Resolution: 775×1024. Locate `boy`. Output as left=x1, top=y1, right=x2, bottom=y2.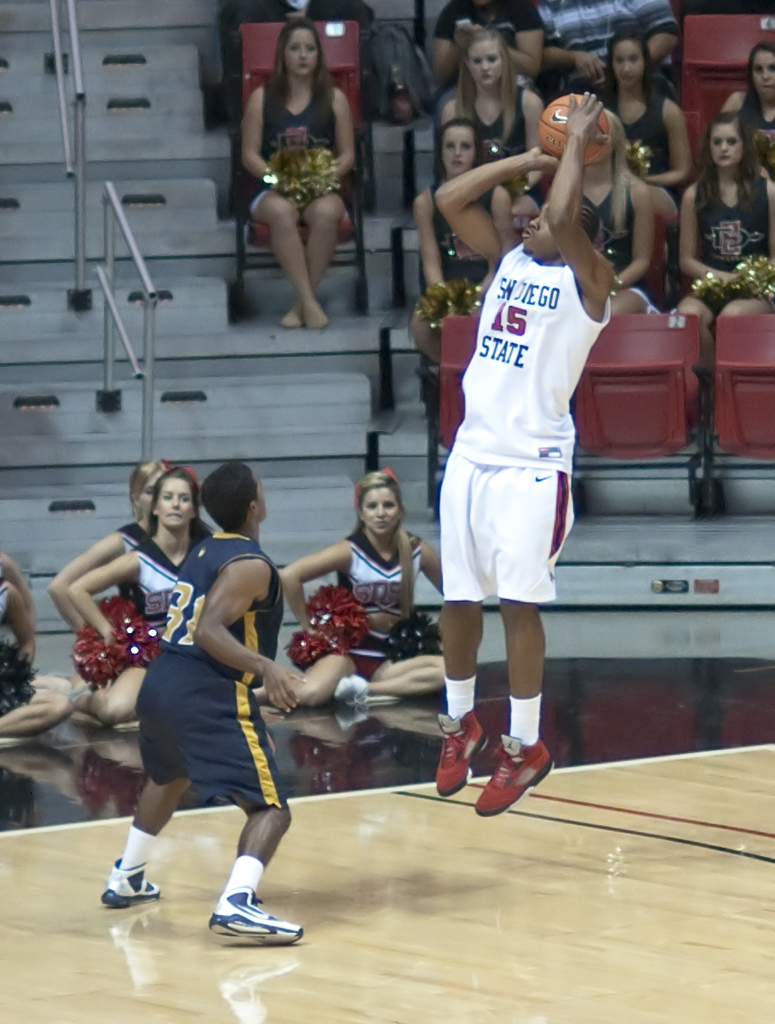
left=412, top=141, right=639, bottom=813.
